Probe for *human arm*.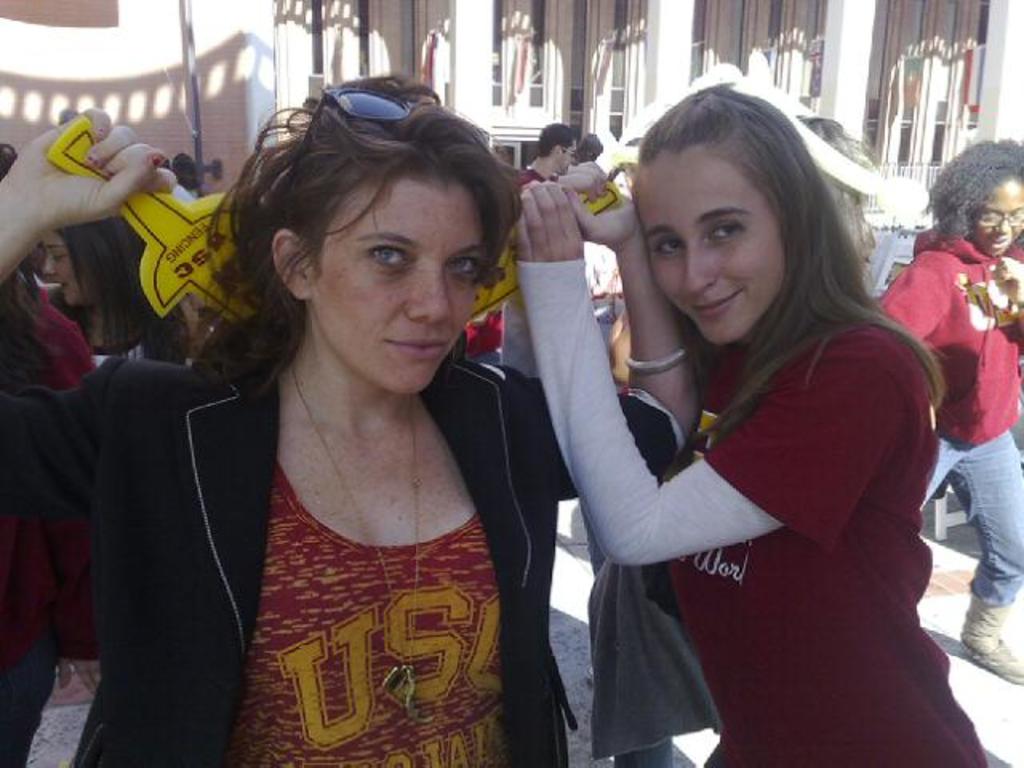
Probe result: box=[504, 184, 904, 568].
